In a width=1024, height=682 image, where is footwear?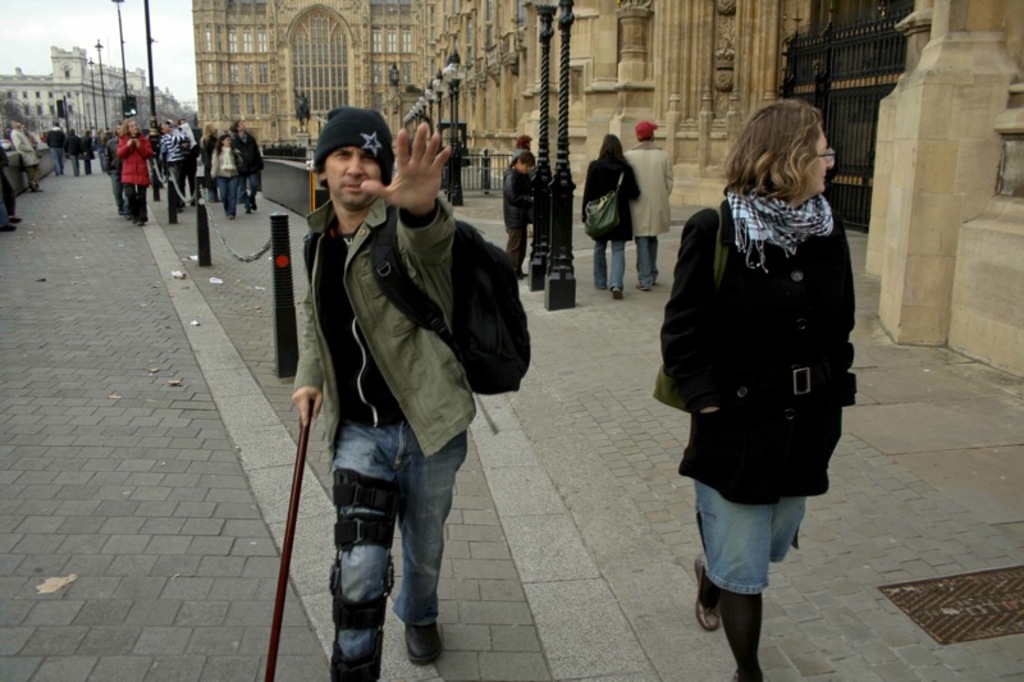
pyautogui.locateOnScreen(690, 551, 721, 632).
